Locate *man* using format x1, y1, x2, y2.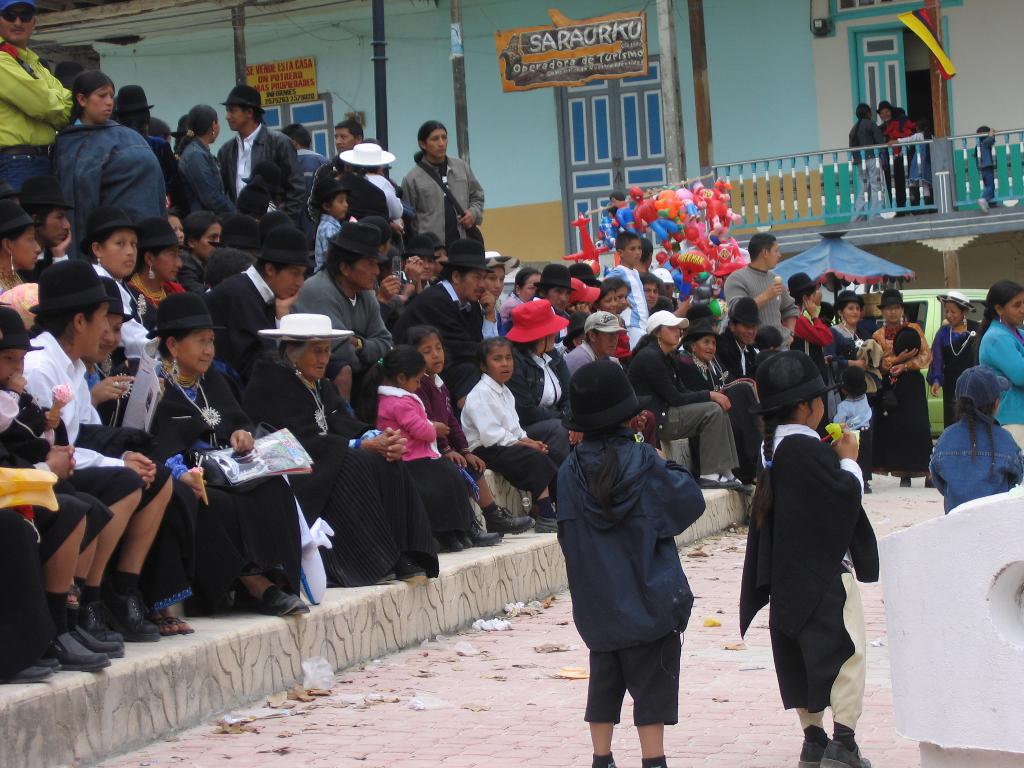
309, 122, 369, 230.
